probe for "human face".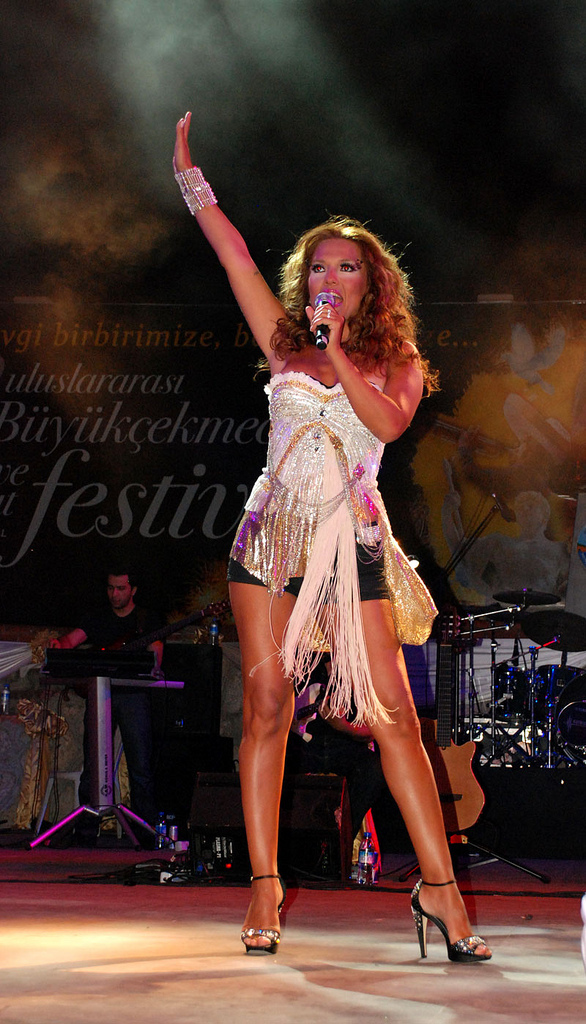
Probe result: 306 236 369 320.
